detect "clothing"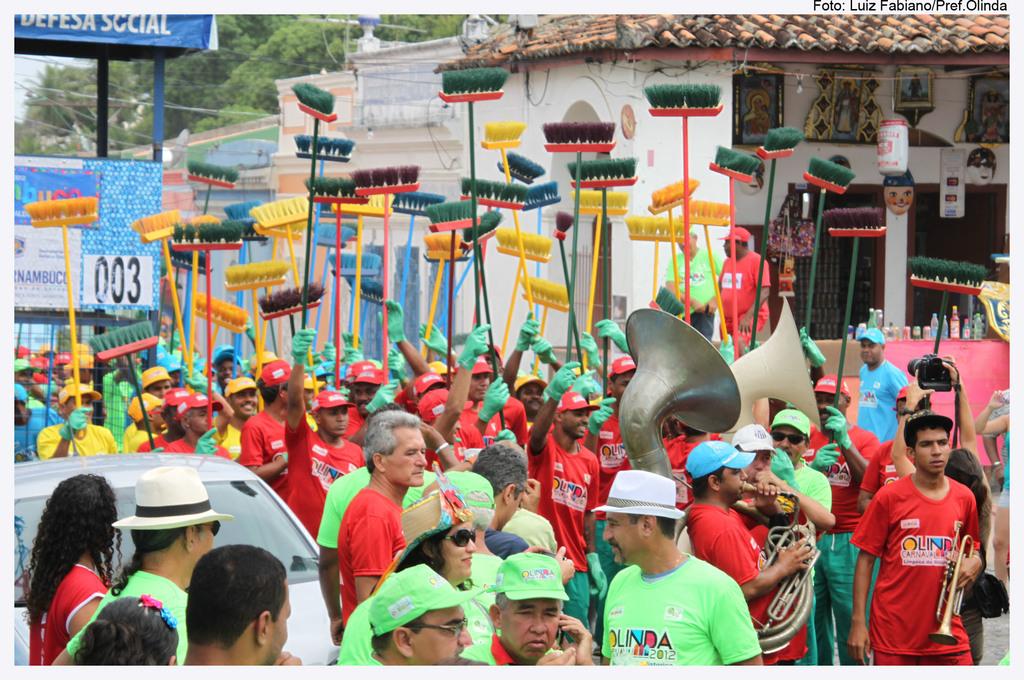
x1=285, y1=415, x2=360, y2=537
